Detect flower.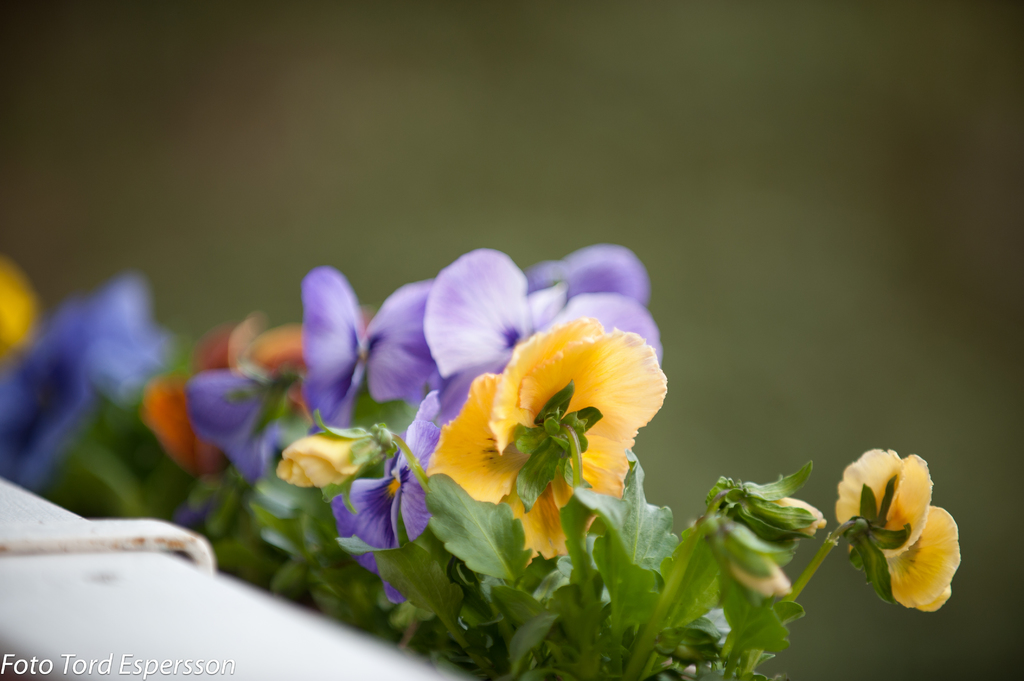
Detected at (left=434, top=303, right=673, bottom=555).
